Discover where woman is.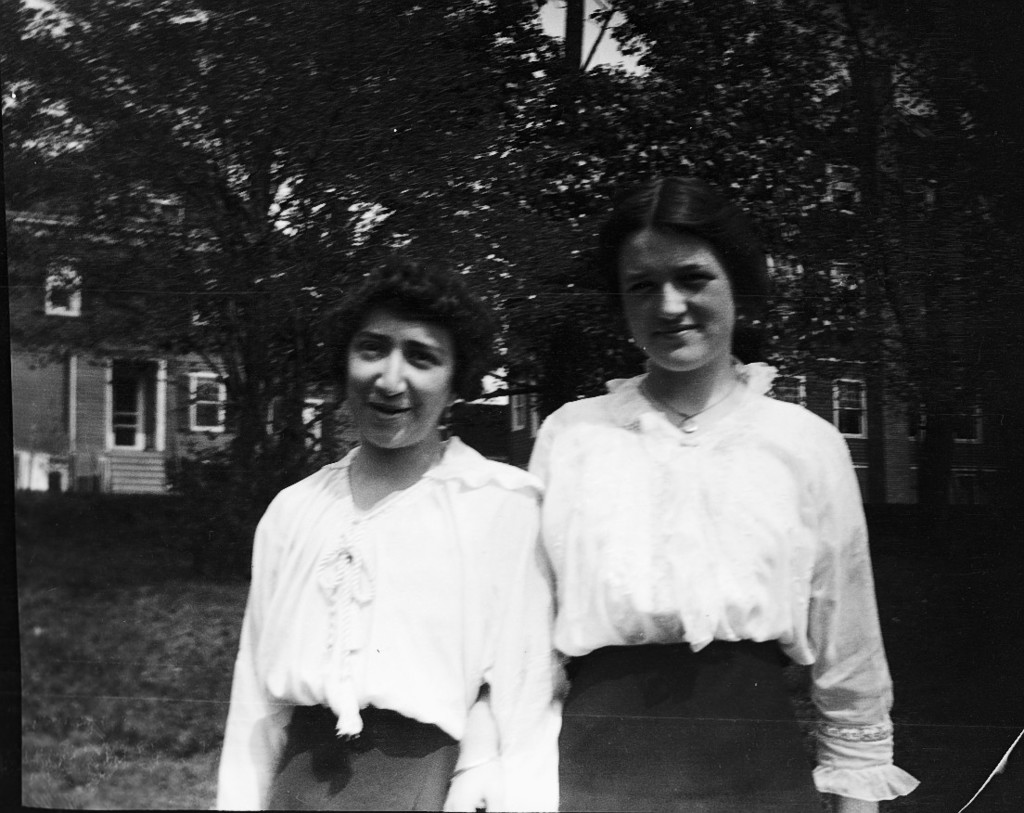
Discovered at BBox(518, 178, 922, 812).
